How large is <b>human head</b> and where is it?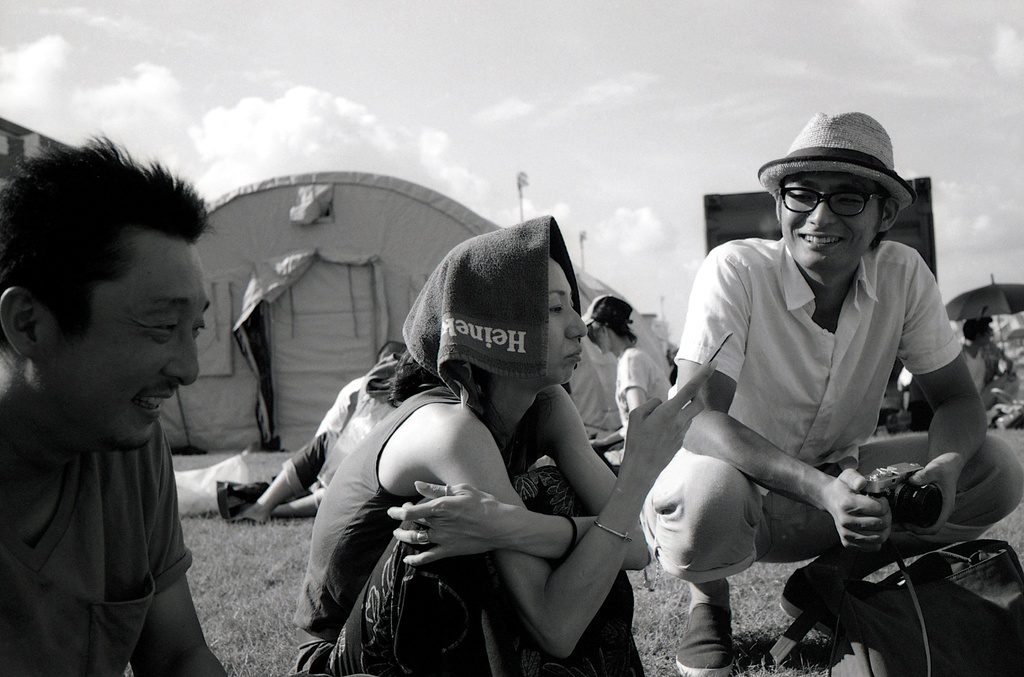
Bounding box: l=962, t=318, r=993, b=349.
